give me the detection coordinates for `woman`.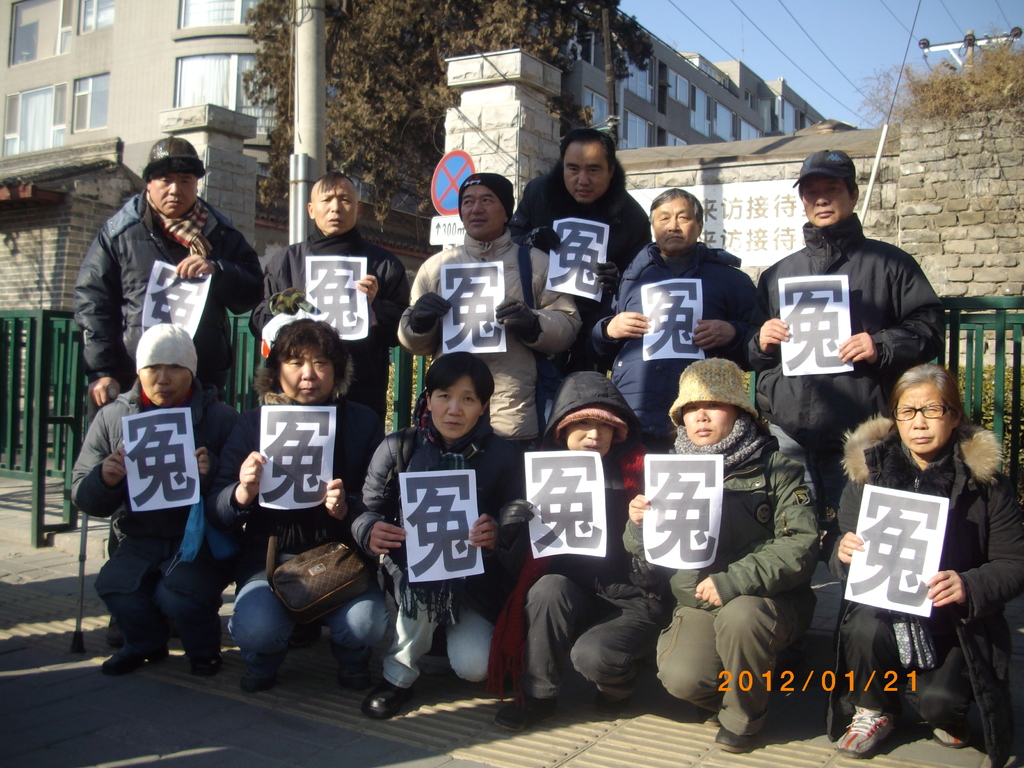
209 316 390 692.
